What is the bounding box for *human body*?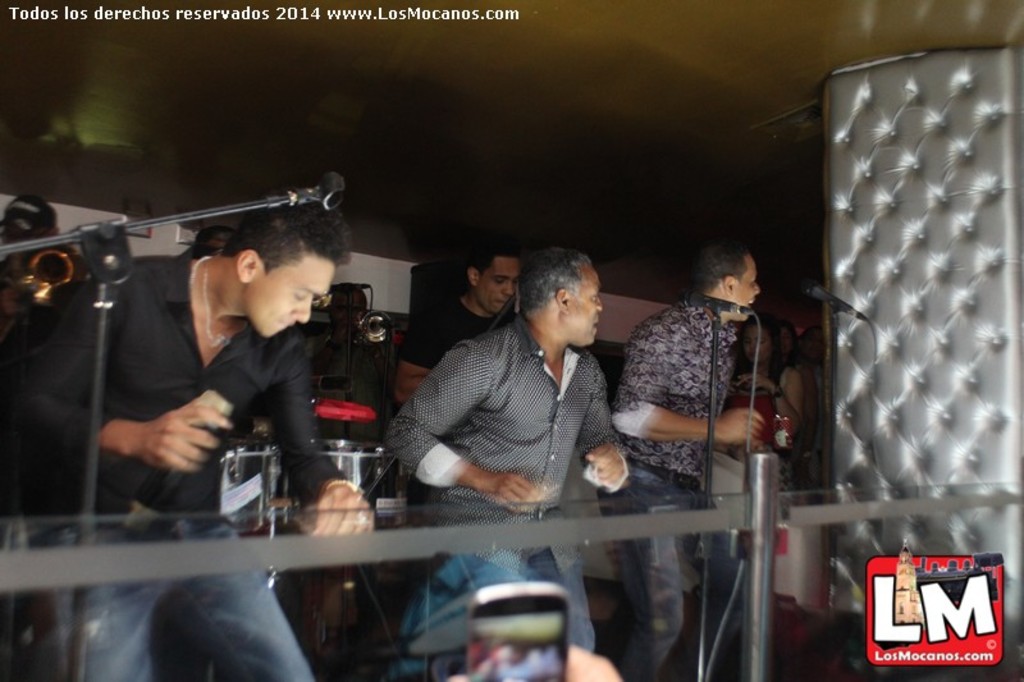
718, 315, 791, 508.
